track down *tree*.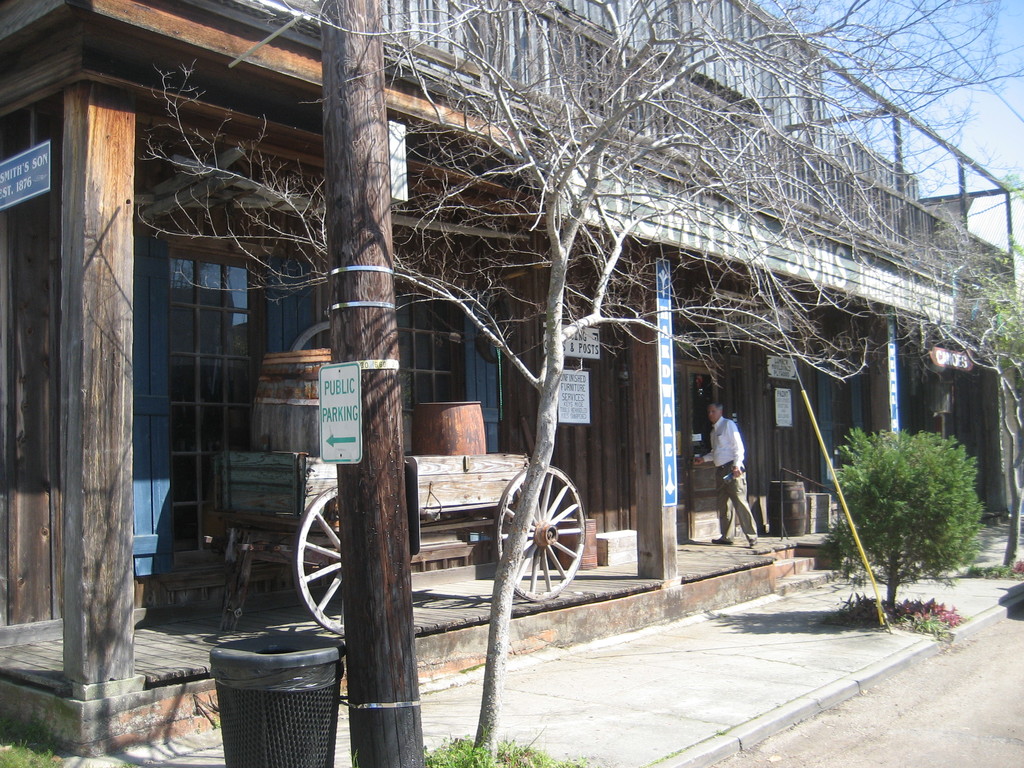
Tracked to {"x1": 76, "y1": 0, "x2": 1013, "y2": 665}.
